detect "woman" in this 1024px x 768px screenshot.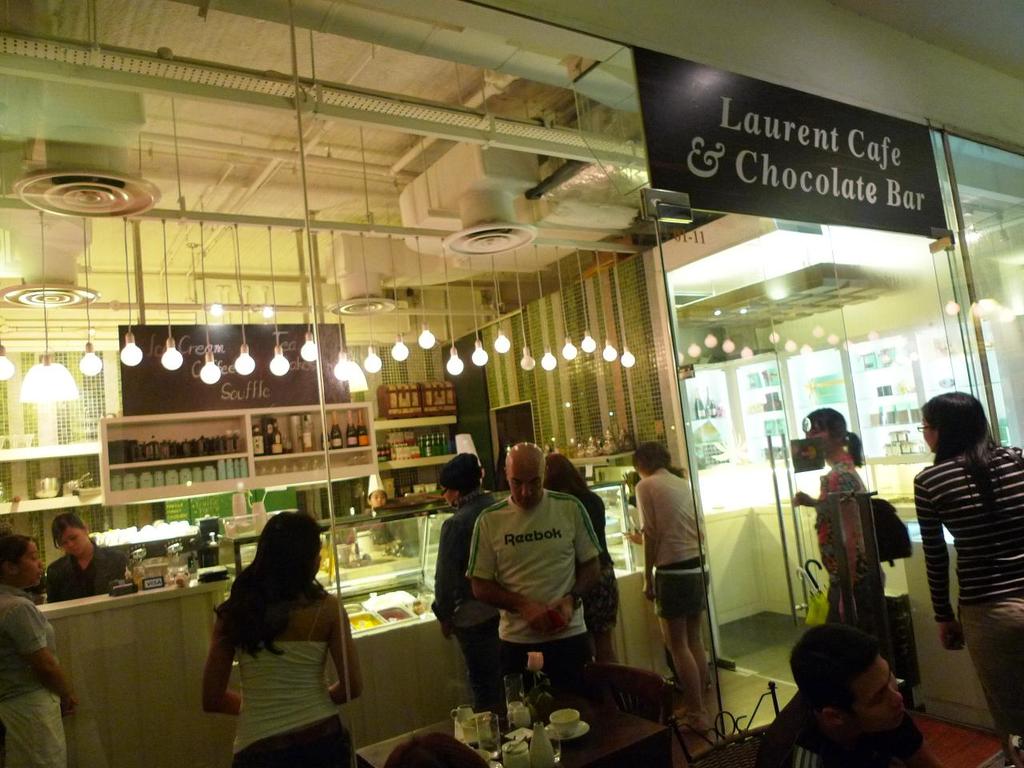
Detection: Rect(200, 514, 366, 767).
